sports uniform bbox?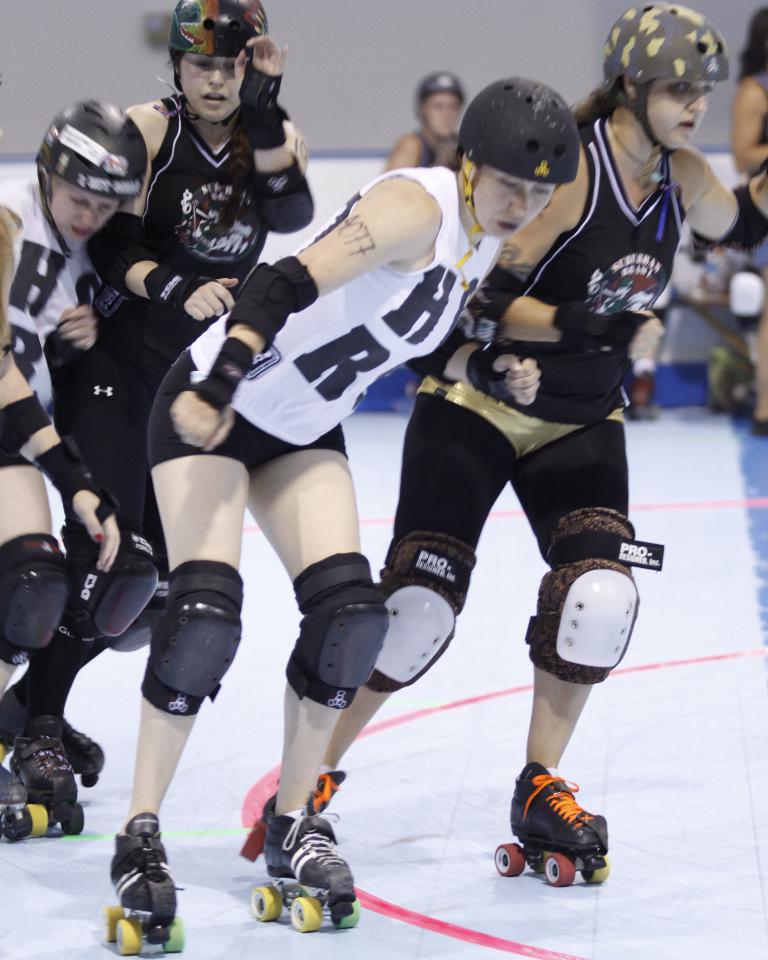
locate(0, 172, 113, 736)
